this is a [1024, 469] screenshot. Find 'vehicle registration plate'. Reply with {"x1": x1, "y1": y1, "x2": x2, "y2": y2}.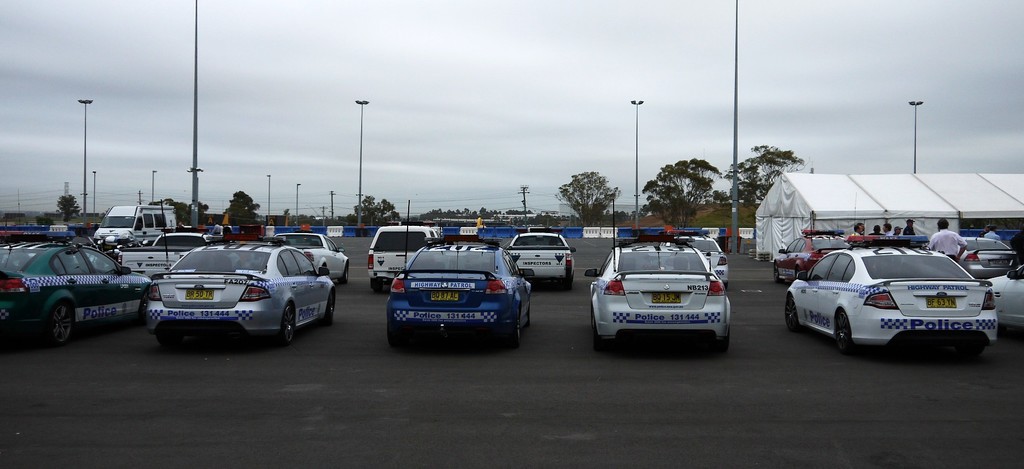
{"x1": 926, "y1": 296, "x2": 956, "y2": 307}.
